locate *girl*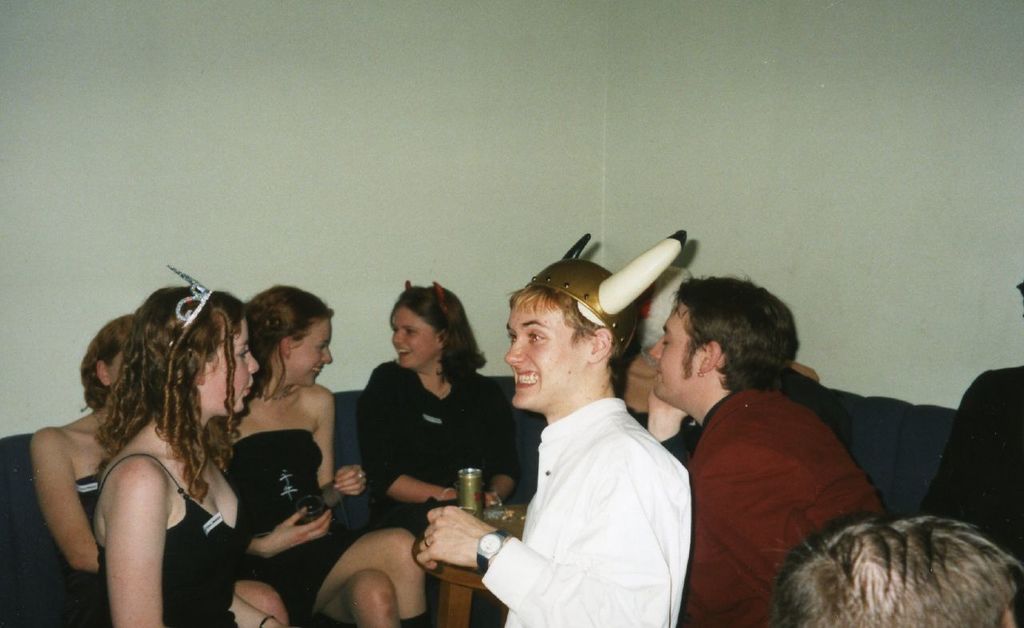
region(360, 285, 527, 539)
